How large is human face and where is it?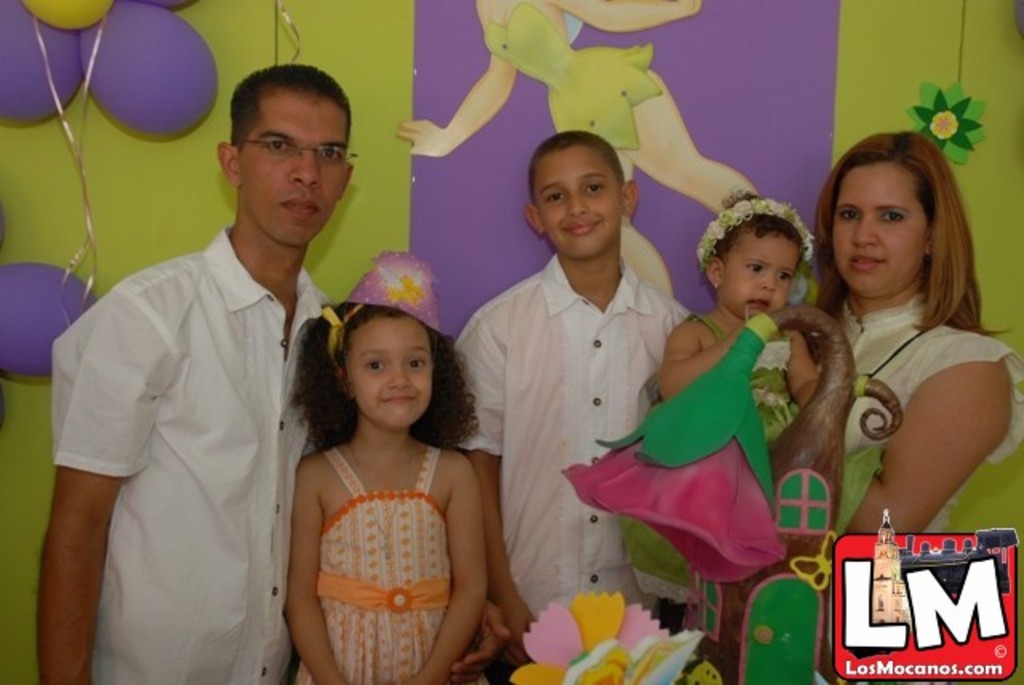
Bounding box: 242 83 347 250.
